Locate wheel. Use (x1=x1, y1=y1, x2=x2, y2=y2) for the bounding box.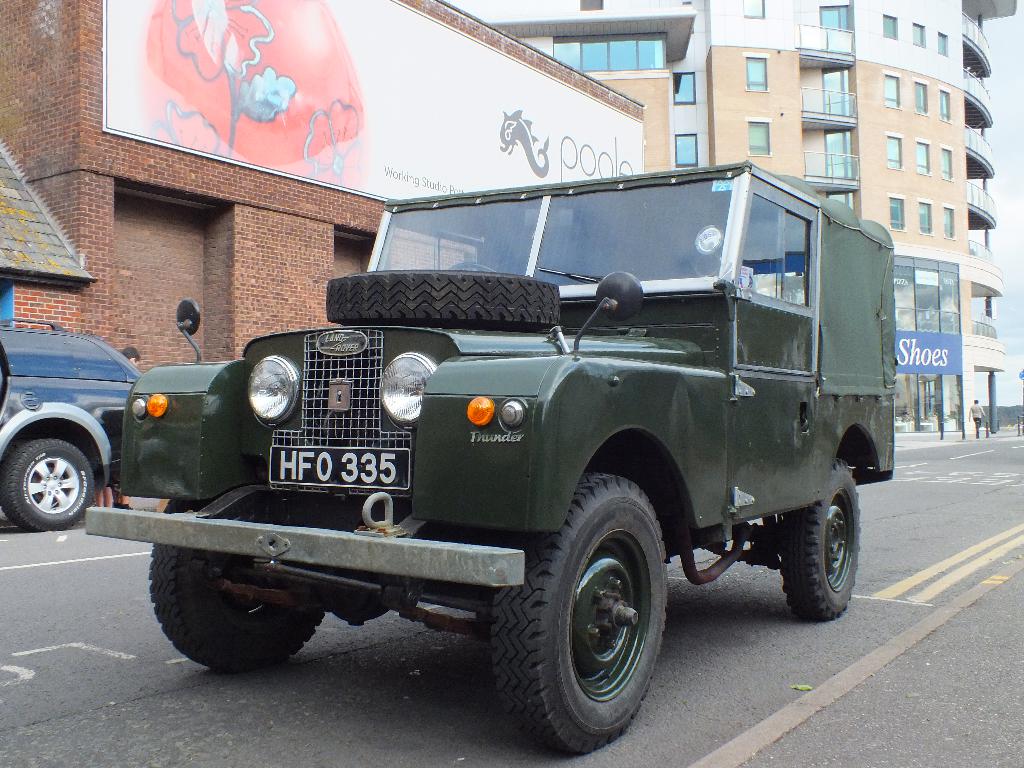
(x1=488, y1=471, x2=668, y2=757).
